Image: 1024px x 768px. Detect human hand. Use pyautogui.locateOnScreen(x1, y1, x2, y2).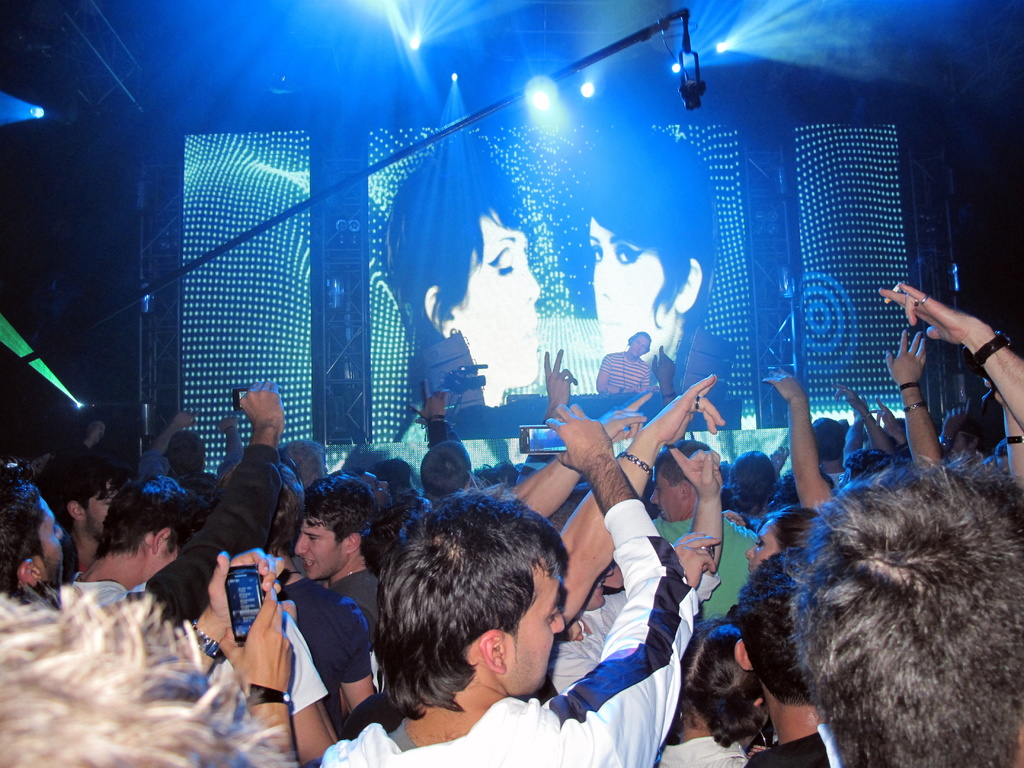
pyautogui.locateOnScreen(874, 400, 906, 445).
